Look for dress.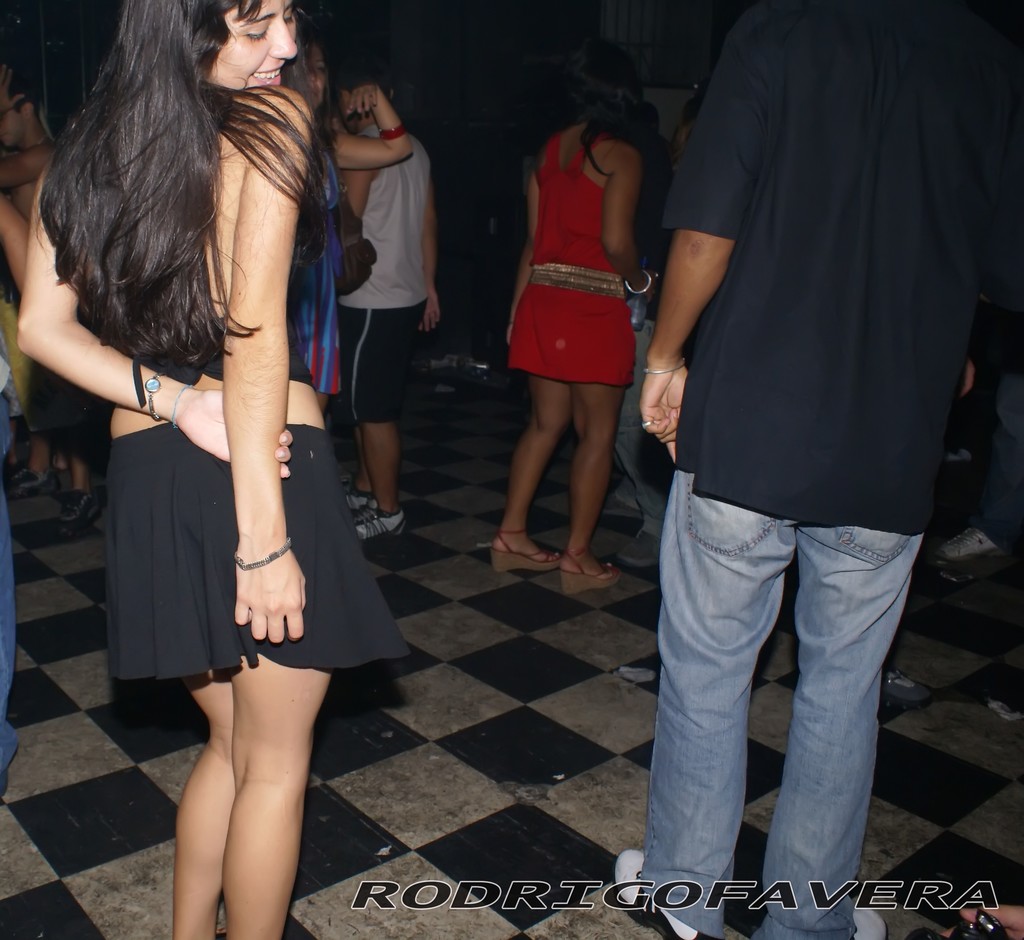
Found: BBox(45, 184, 412, 682).
